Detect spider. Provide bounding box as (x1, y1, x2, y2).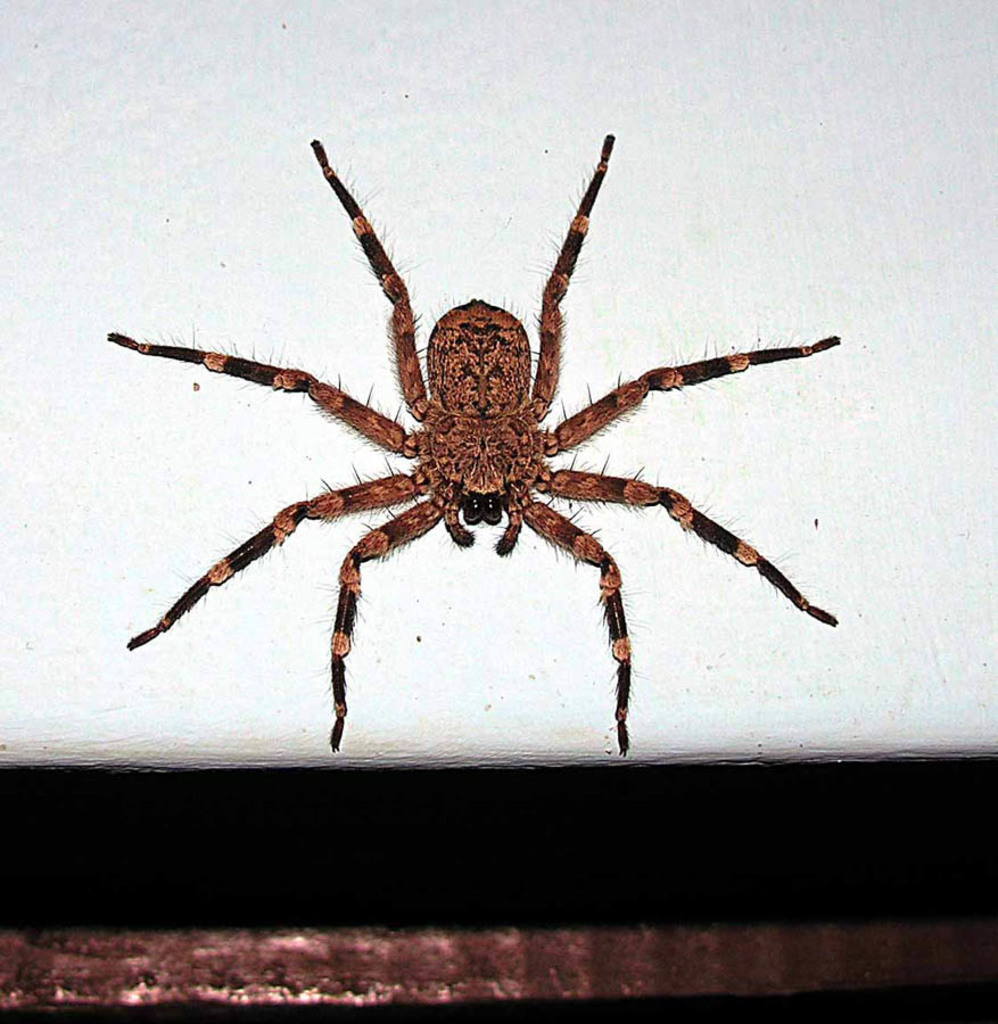
(100, 122, 839, 765).
